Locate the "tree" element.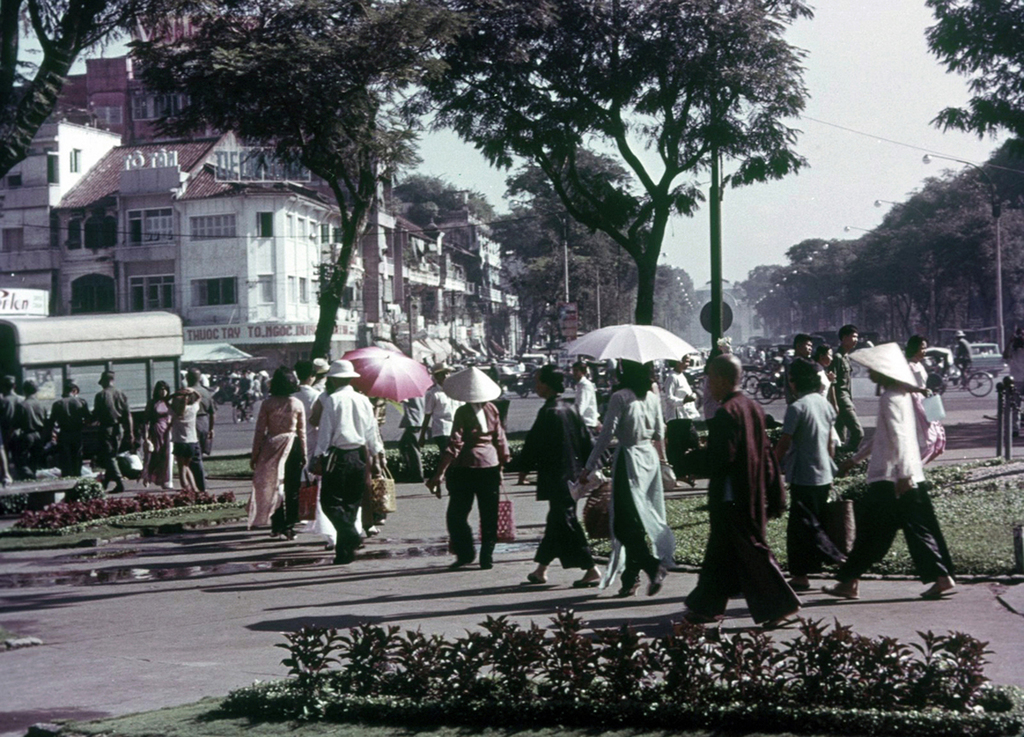
Element bbox: <box>0,0,146,190</box>.
